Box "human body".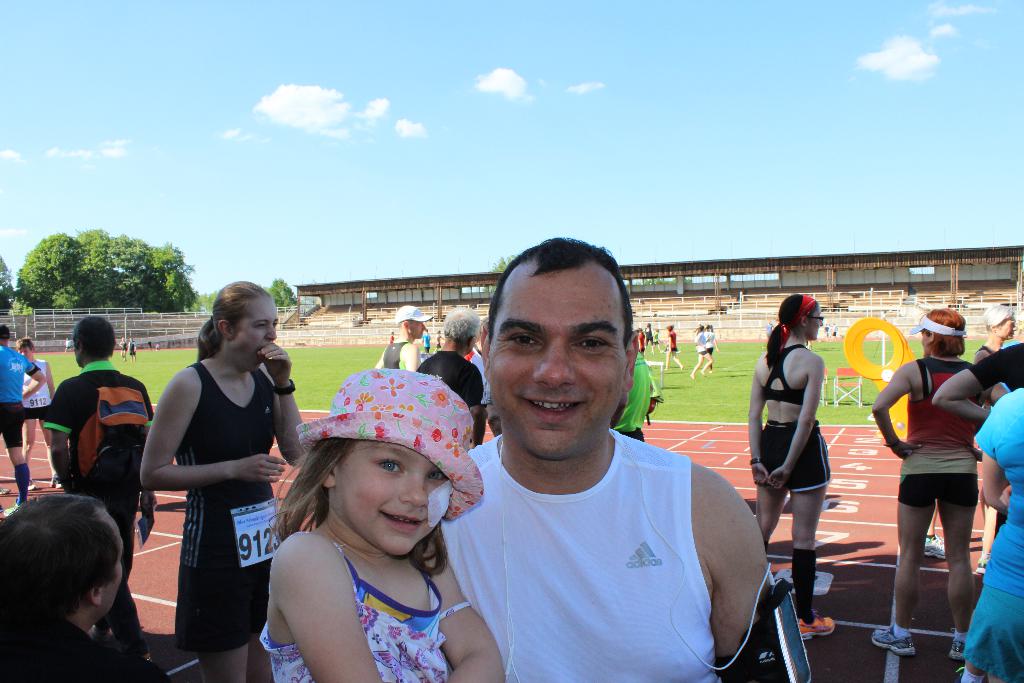
[0, 341, 39, 509].
